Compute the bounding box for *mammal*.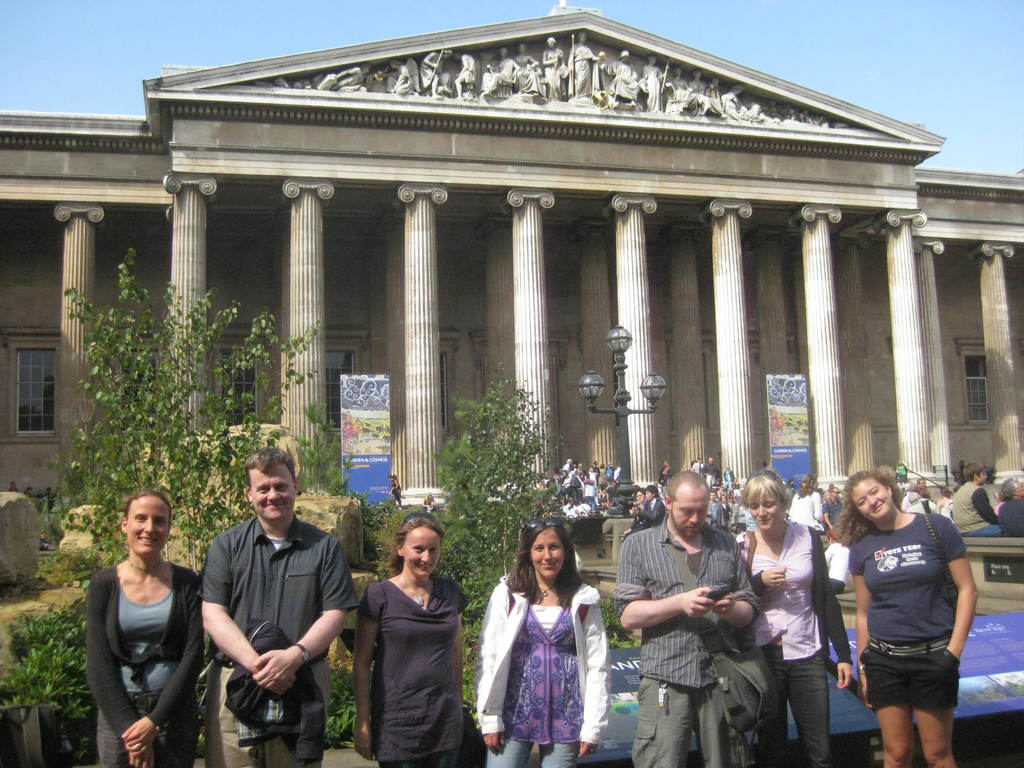
rect(750, 93, 776, 121).
